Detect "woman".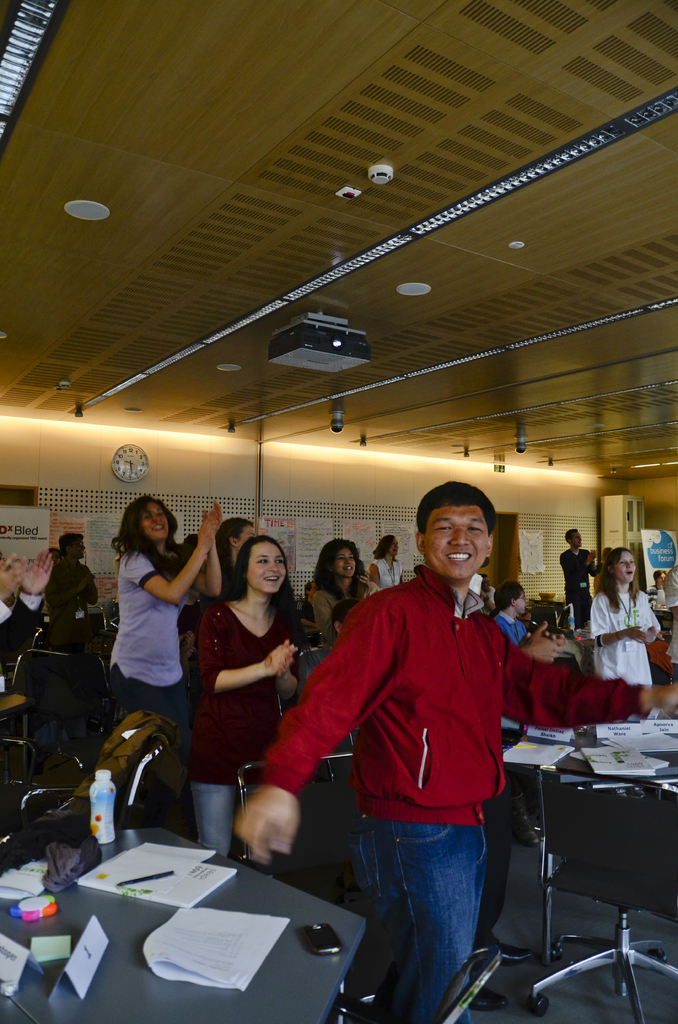
Detected at region(309, 534, 383, 653).
